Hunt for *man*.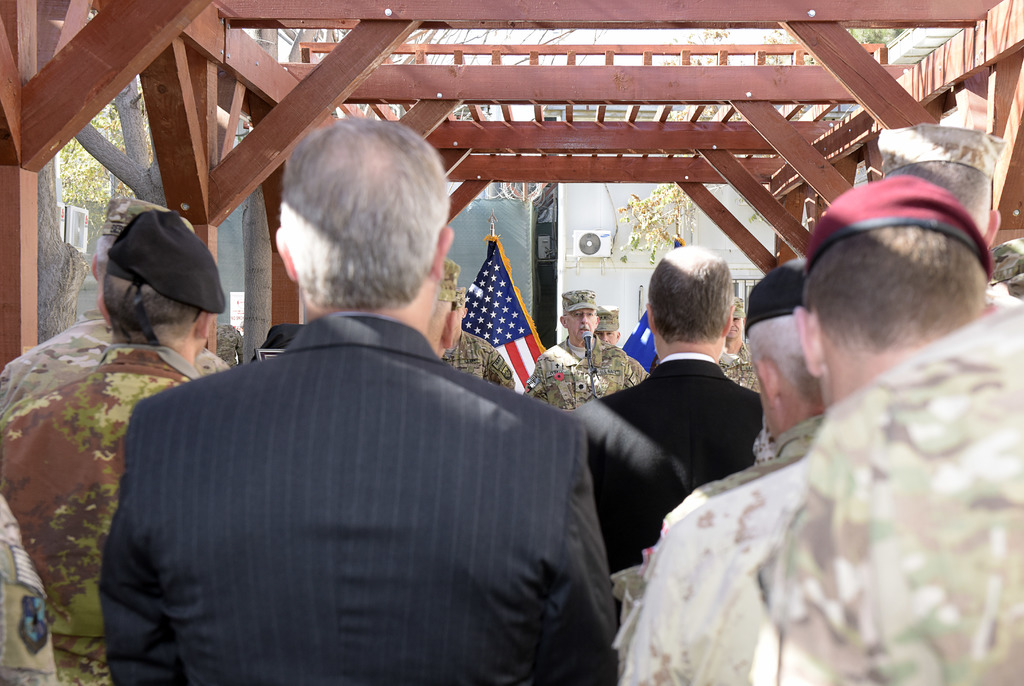
Hunted down at detection(594, 306, 618, 347).
